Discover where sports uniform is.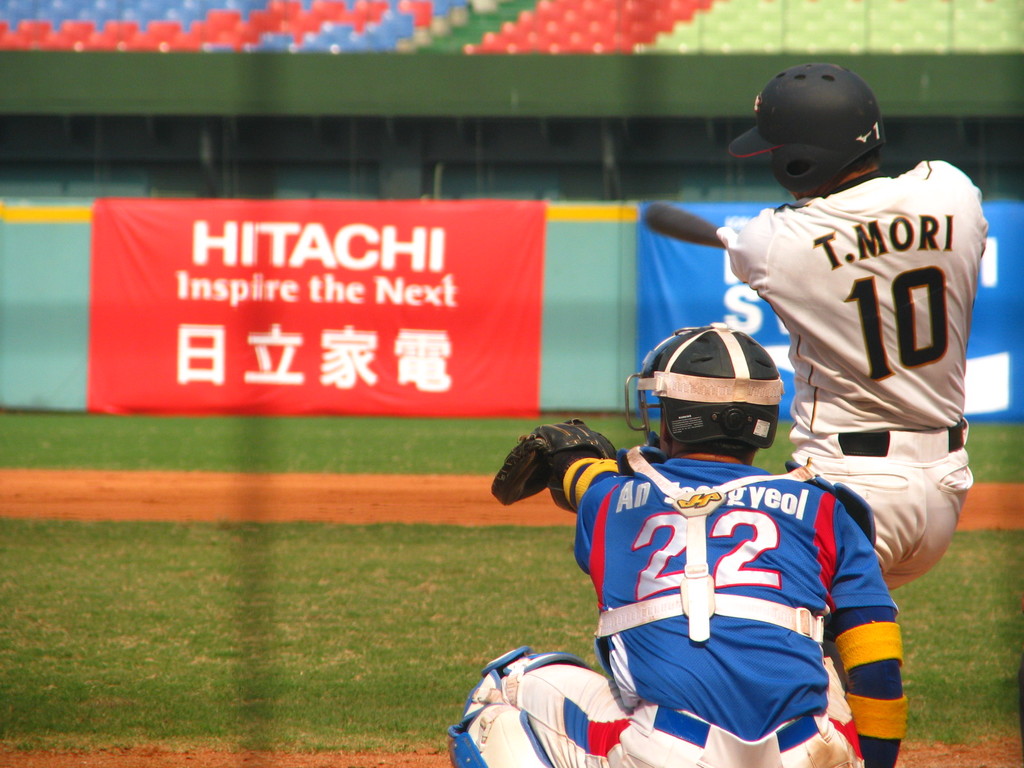
Discovered at 488 328 909 763.
